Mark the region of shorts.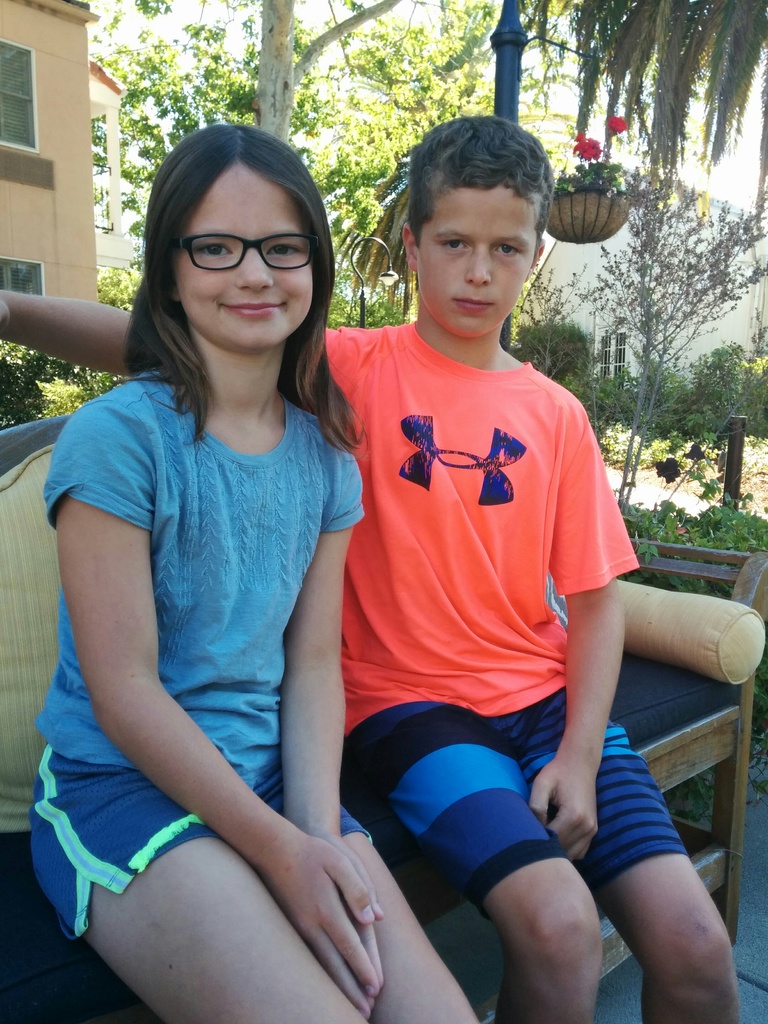
Region: <region>345, 679, 689, 927</region>.
